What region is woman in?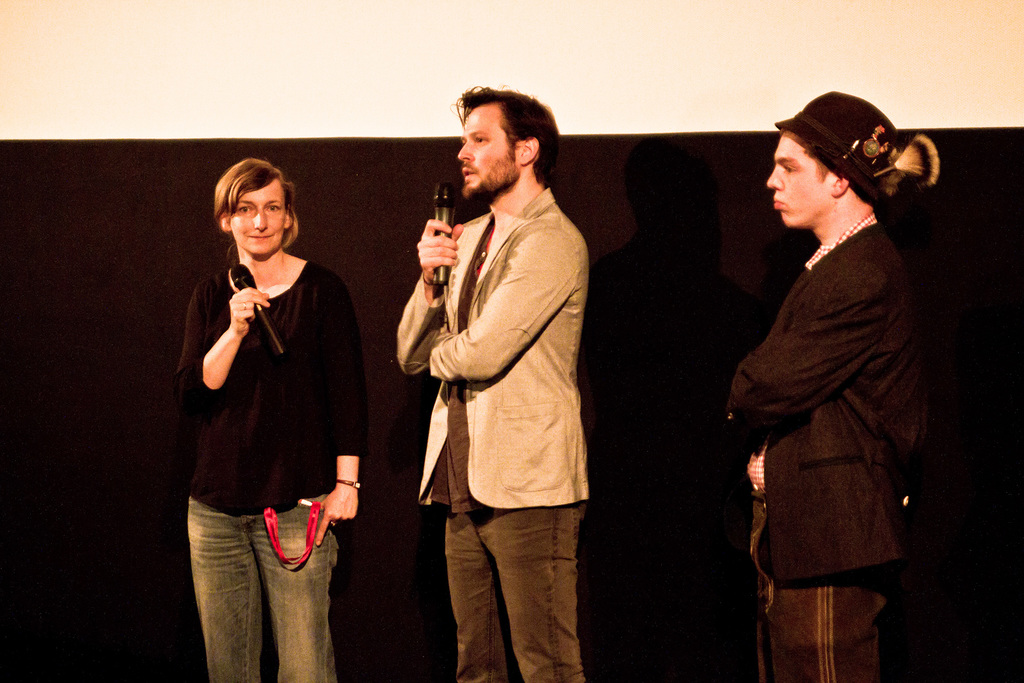
[182, 153, 357, 680].
